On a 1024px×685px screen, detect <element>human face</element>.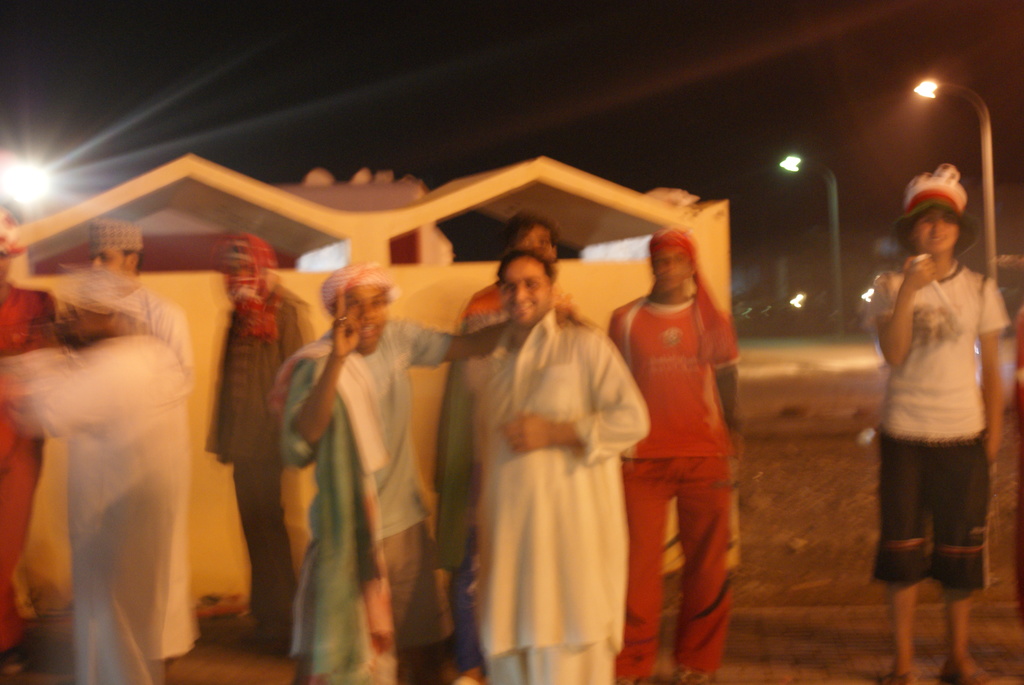
654,250,692,294.
